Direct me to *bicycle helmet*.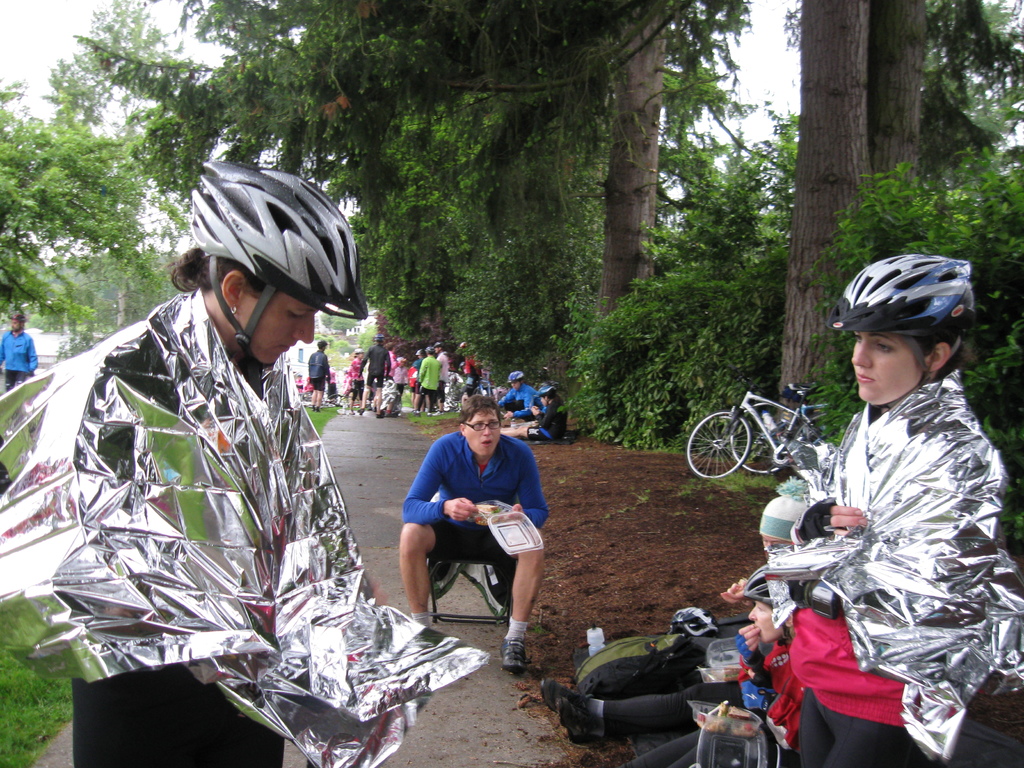
Direction: (x1=186, y1=159, x2=373, y2=379).
